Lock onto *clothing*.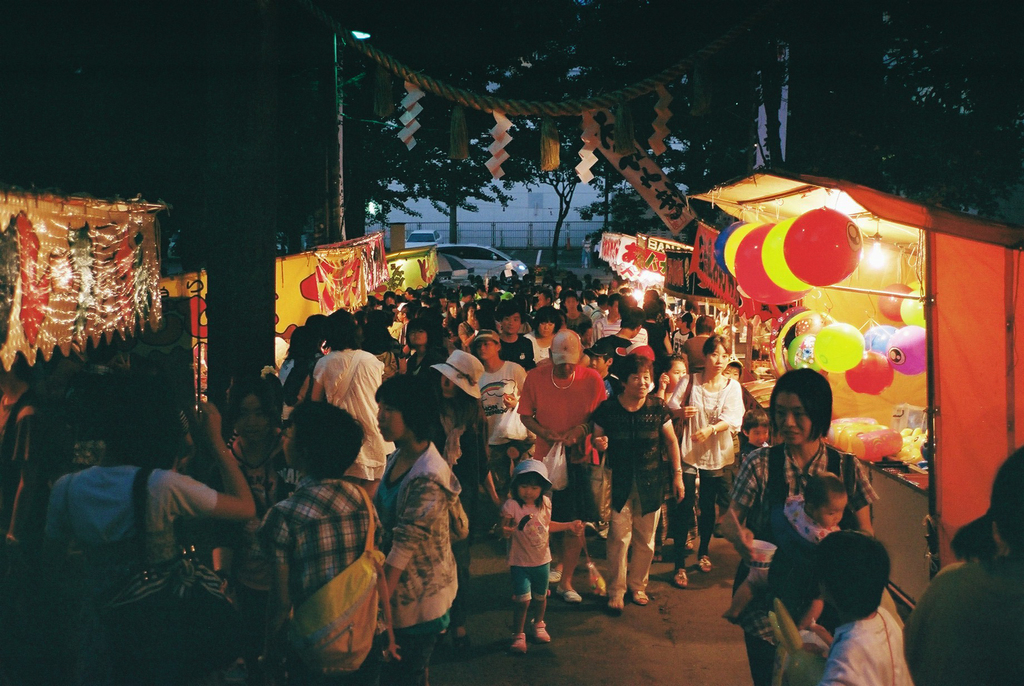
Locked: region(537, 466, 591, 525).
